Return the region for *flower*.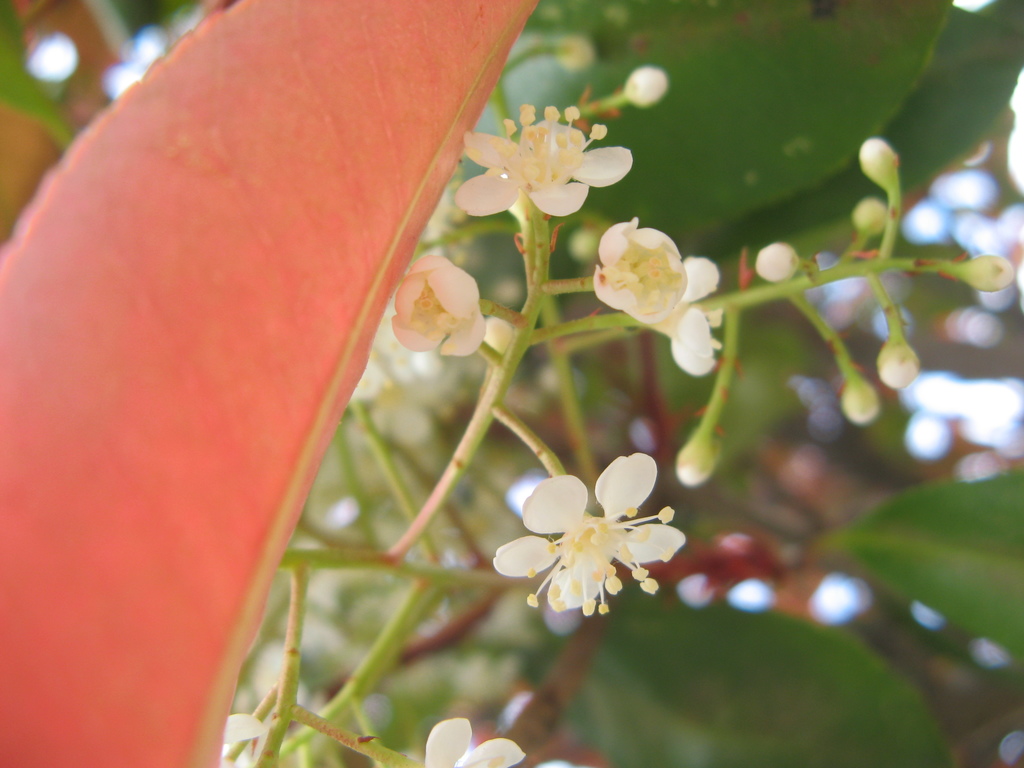
crop(392, 250, 491, 355).
